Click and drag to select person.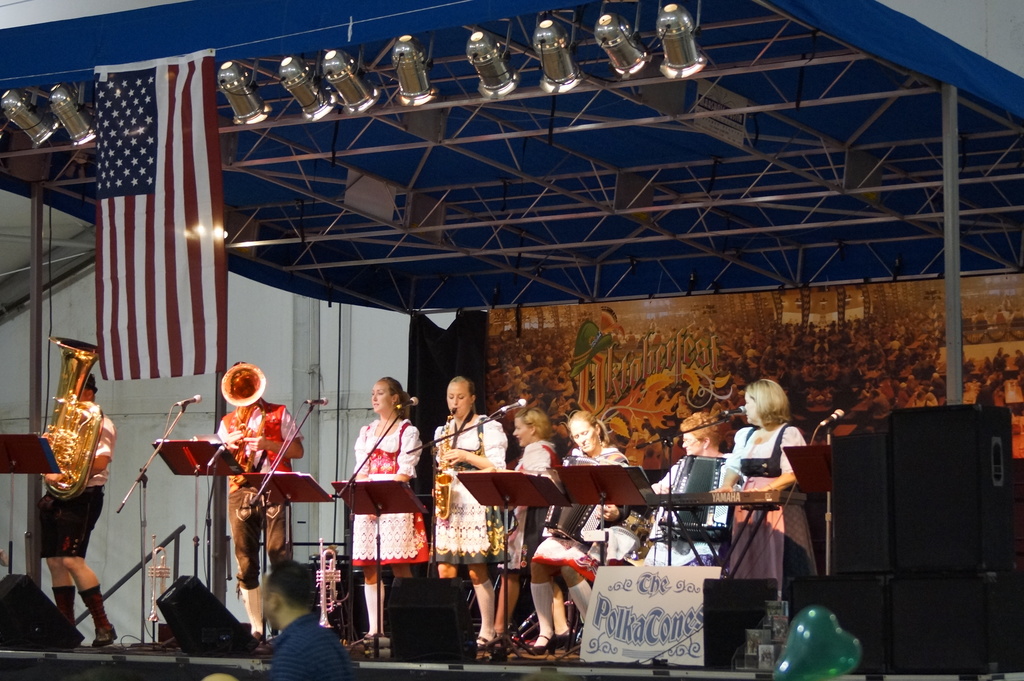
Selection: crop(224, 358, 303, 644).
